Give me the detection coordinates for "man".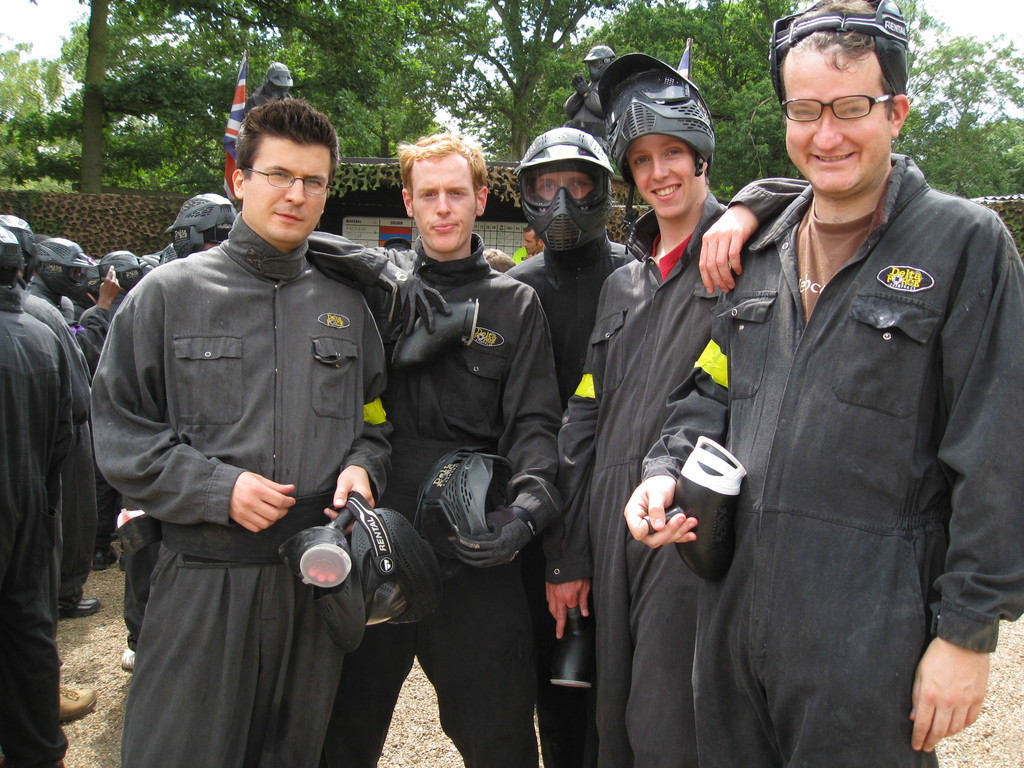
l=618, t=0, r=1023, b=767.
